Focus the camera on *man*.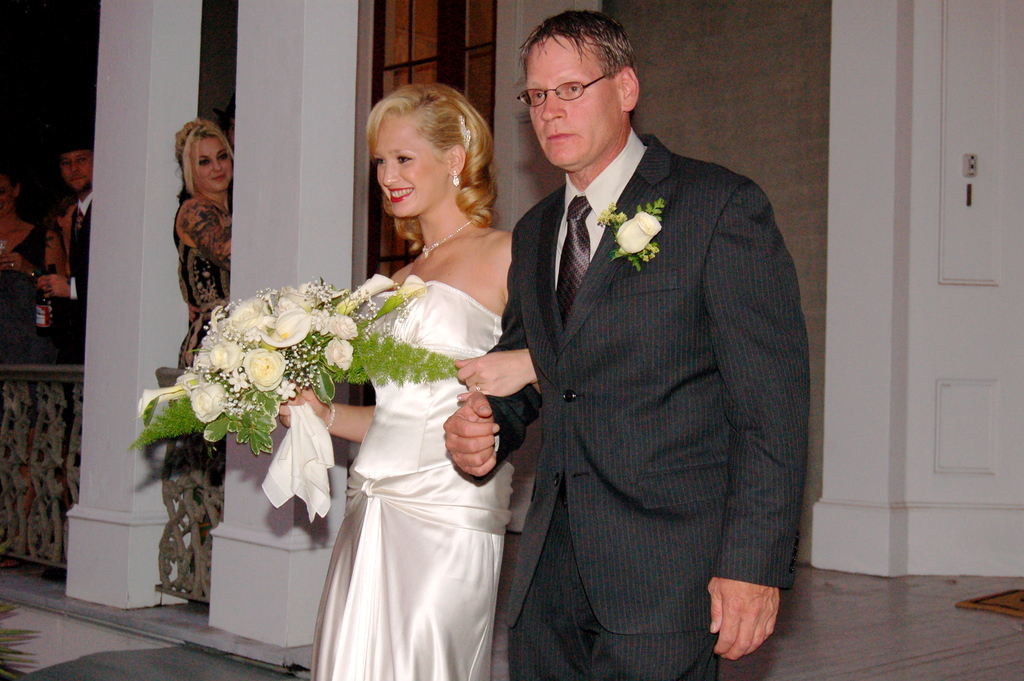
Focus region: left=36, top=131, right=93, bottom=440.
